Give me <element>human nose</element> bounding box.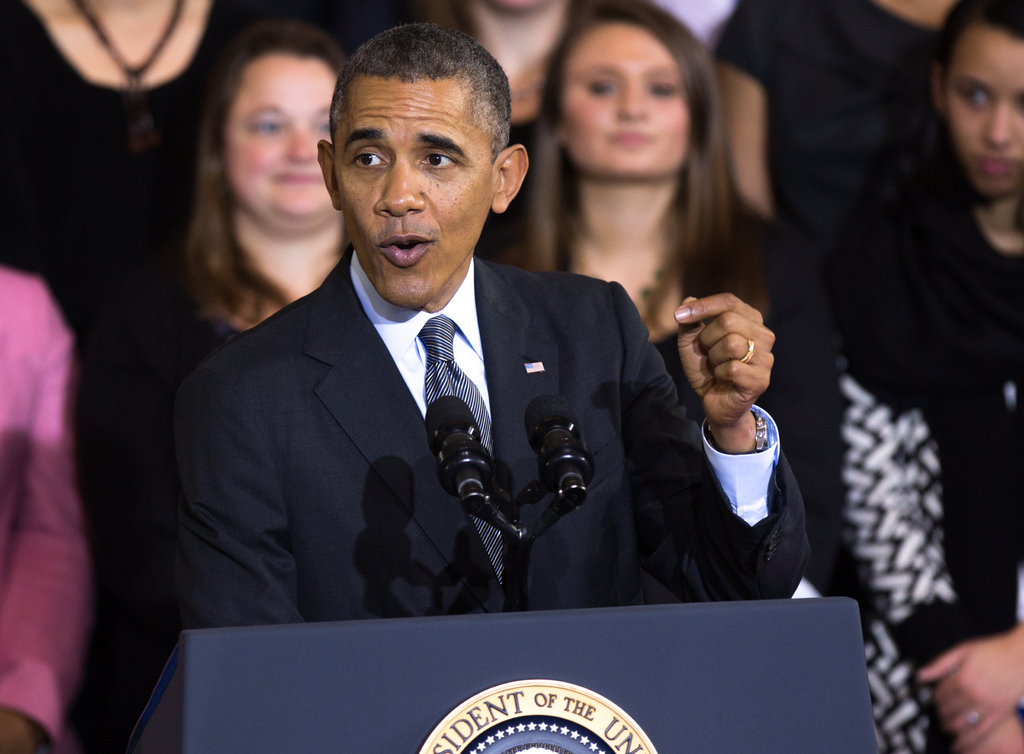
(x1=289, y1=130, x2=320, y2=159).
